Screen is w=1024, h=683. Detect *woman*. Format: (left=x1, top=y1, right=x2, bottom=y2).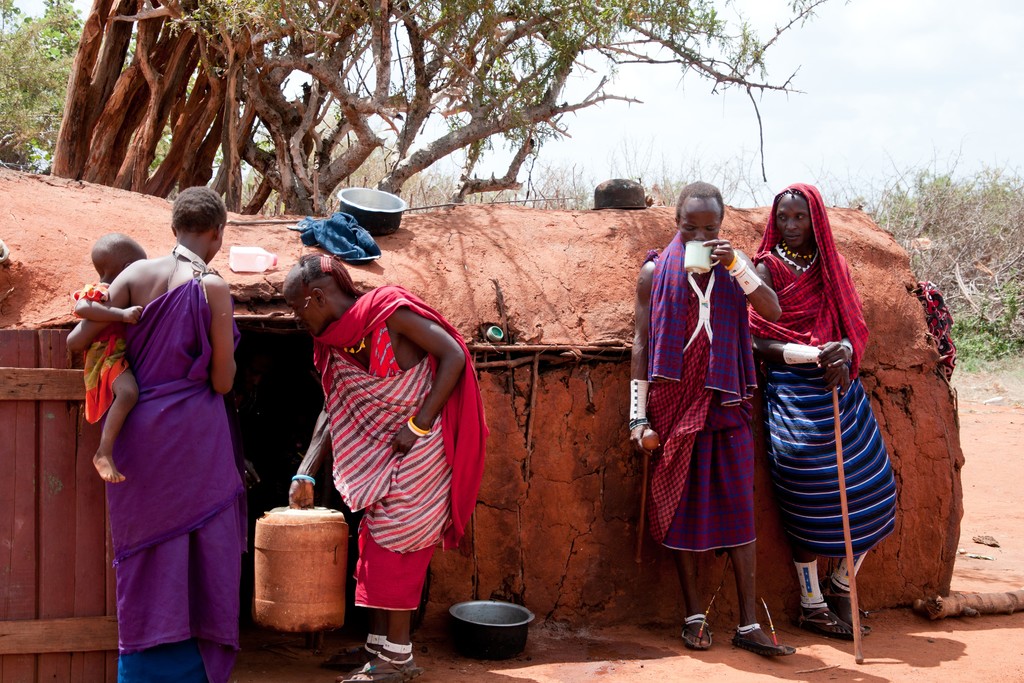
(left=283, top=256, right=493, bottom=682).
